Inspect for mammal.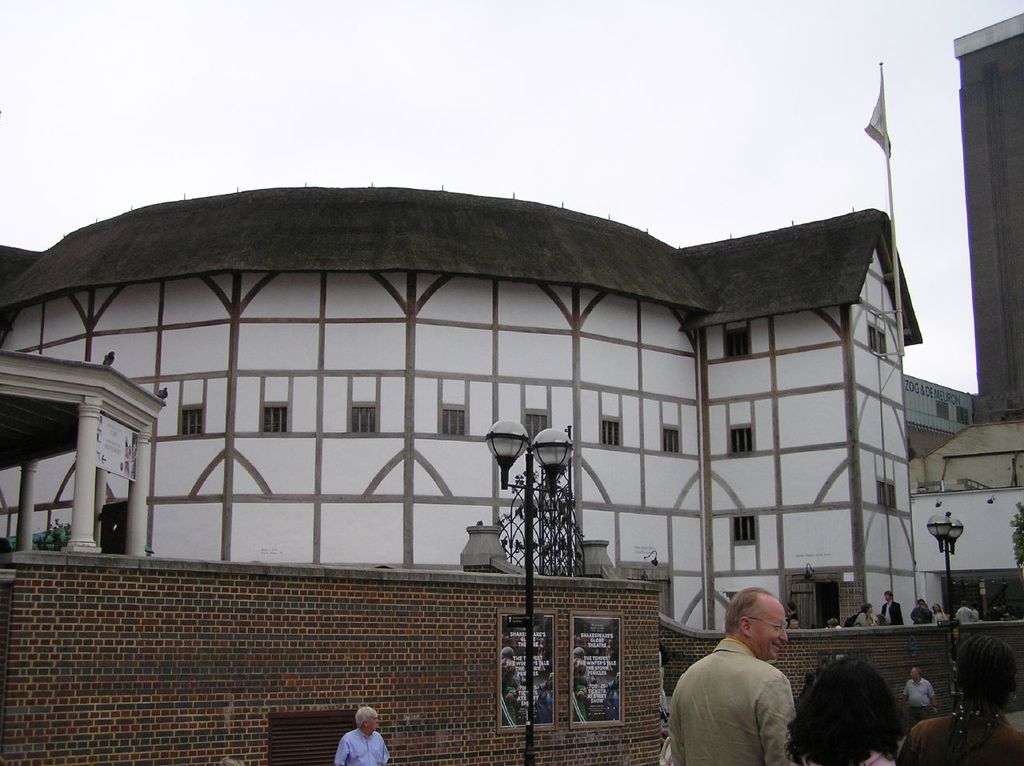
Inspection: (x1=786, y1=603, x2=796, y2=625).
